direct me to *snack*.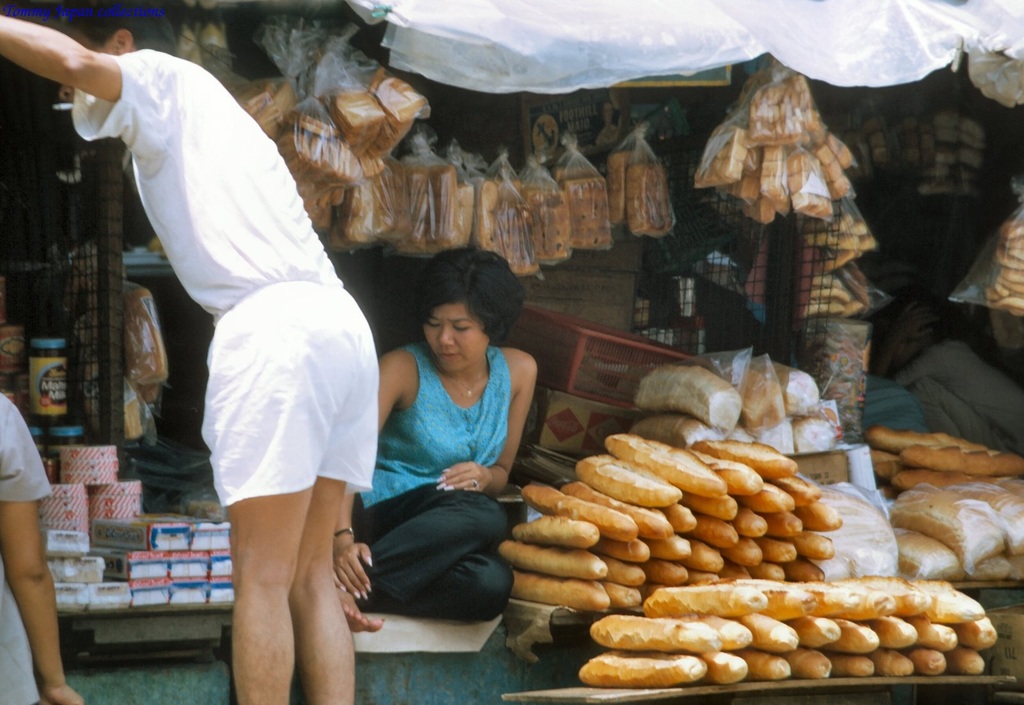
Direction: (695, 56, 867, 252).
